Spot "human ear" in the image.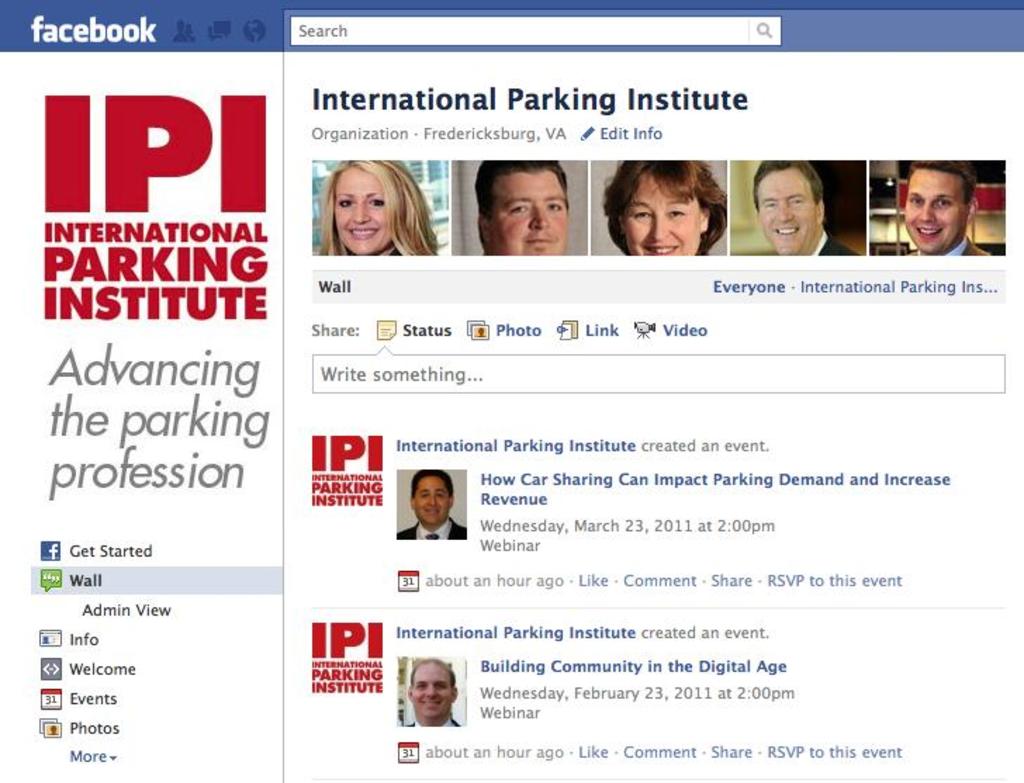
"human ear" found at [814, 198, 826, 226].
